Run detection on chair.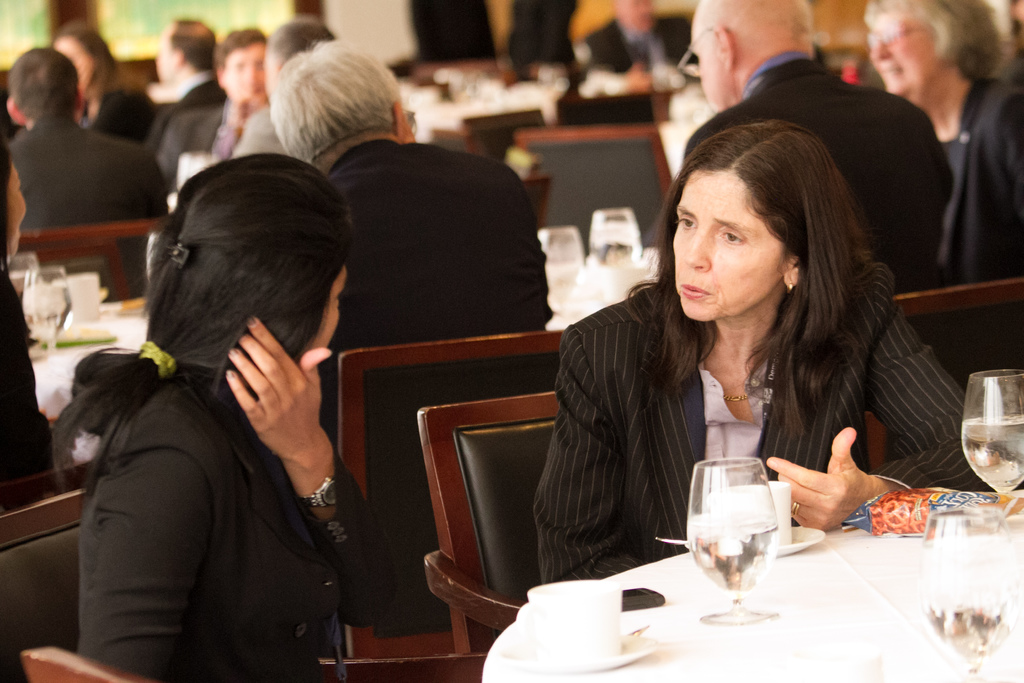
Result: 463, 107, 547, 162.
